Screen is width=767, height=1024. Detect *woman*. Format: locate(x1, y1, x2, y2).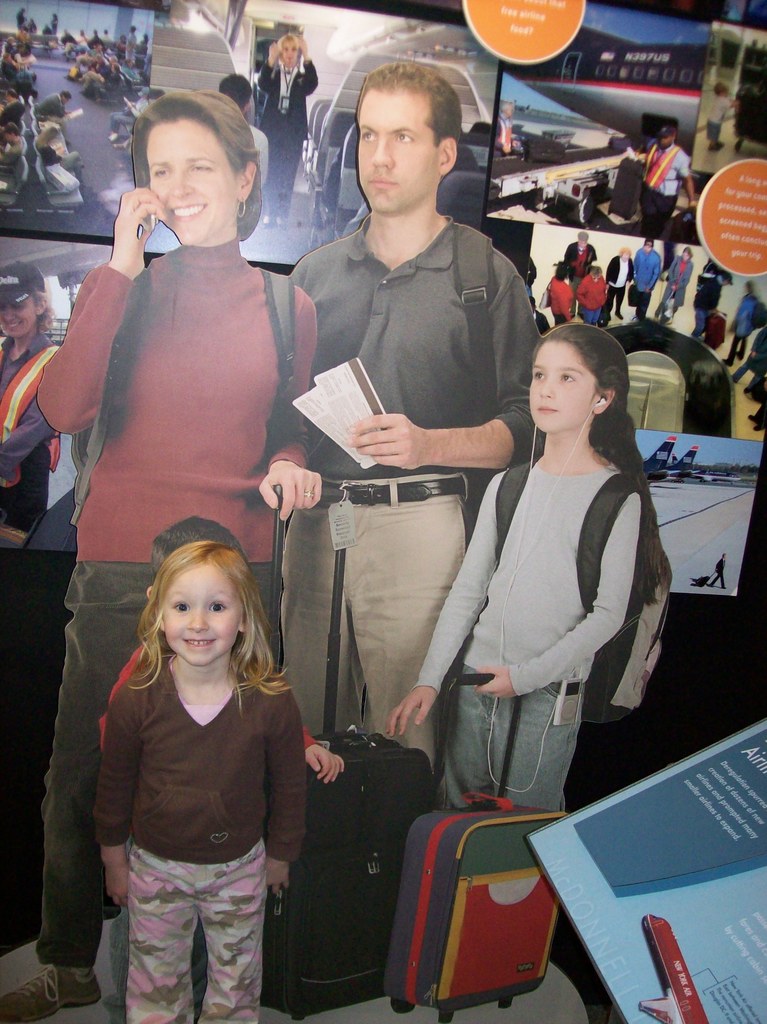
locate(39, 125, 90, 176).
